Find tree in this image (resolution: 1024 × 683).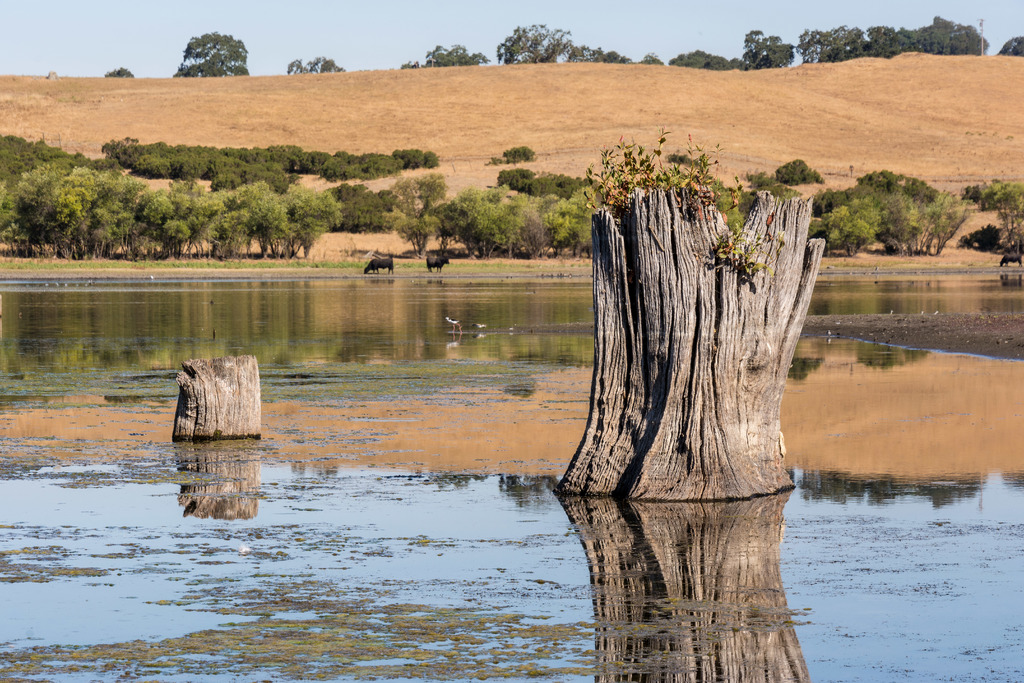
x1=443 y1=177 x2=520 y2=270.
